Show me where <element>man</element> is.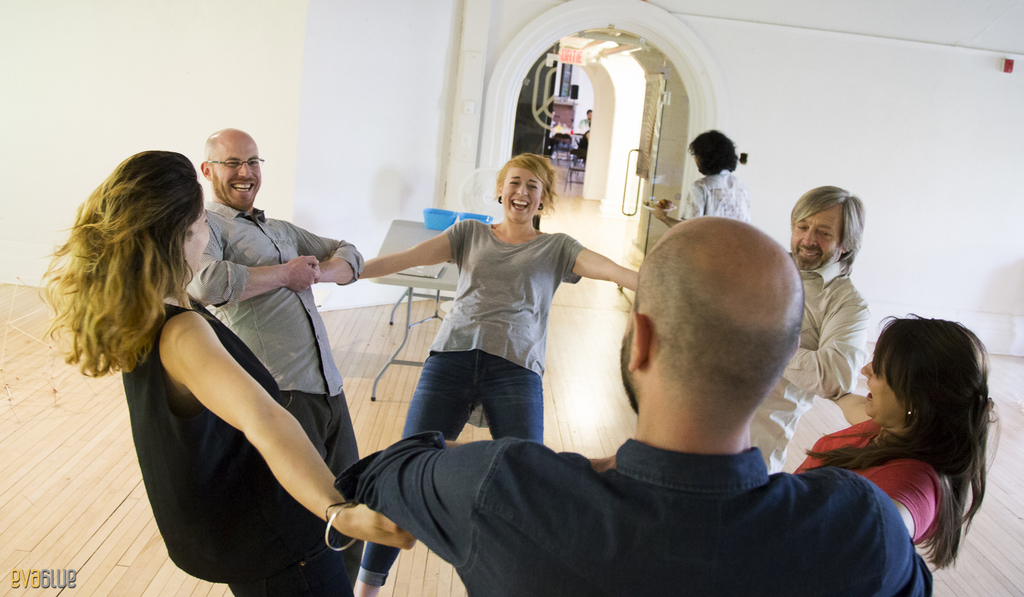
<element>man</element> is at {"left": 332, "top": 223, "right": 930, "bottom": 596}.
